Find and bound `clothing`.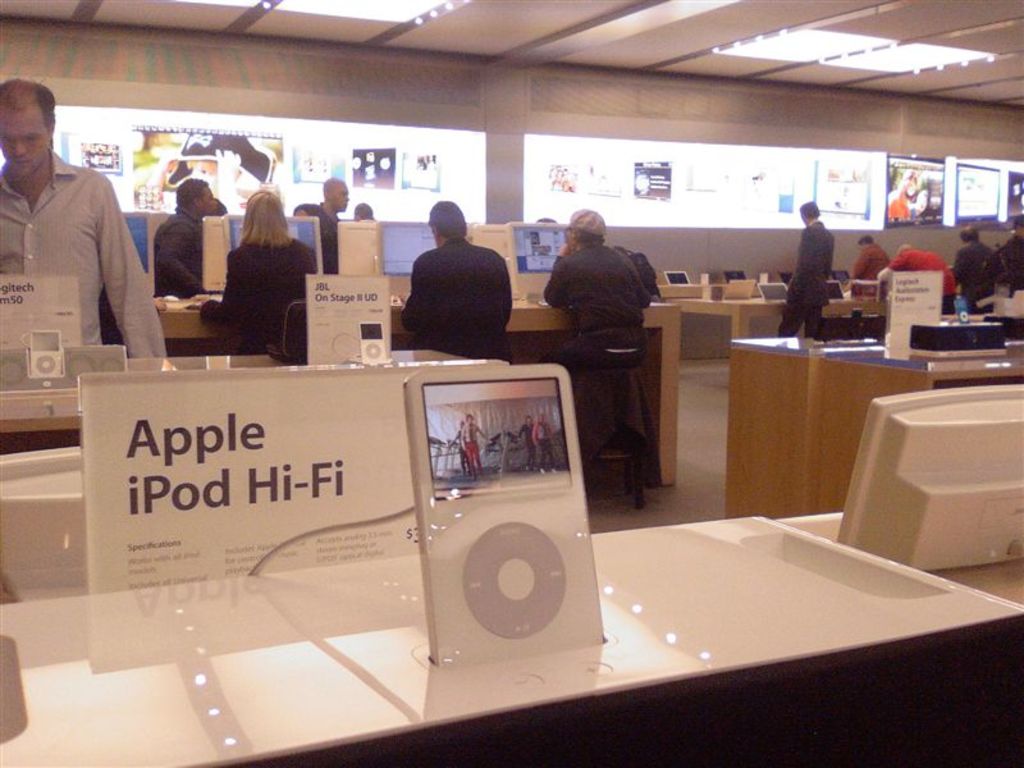
Bound: select_region(532, 237, 659, 375).
